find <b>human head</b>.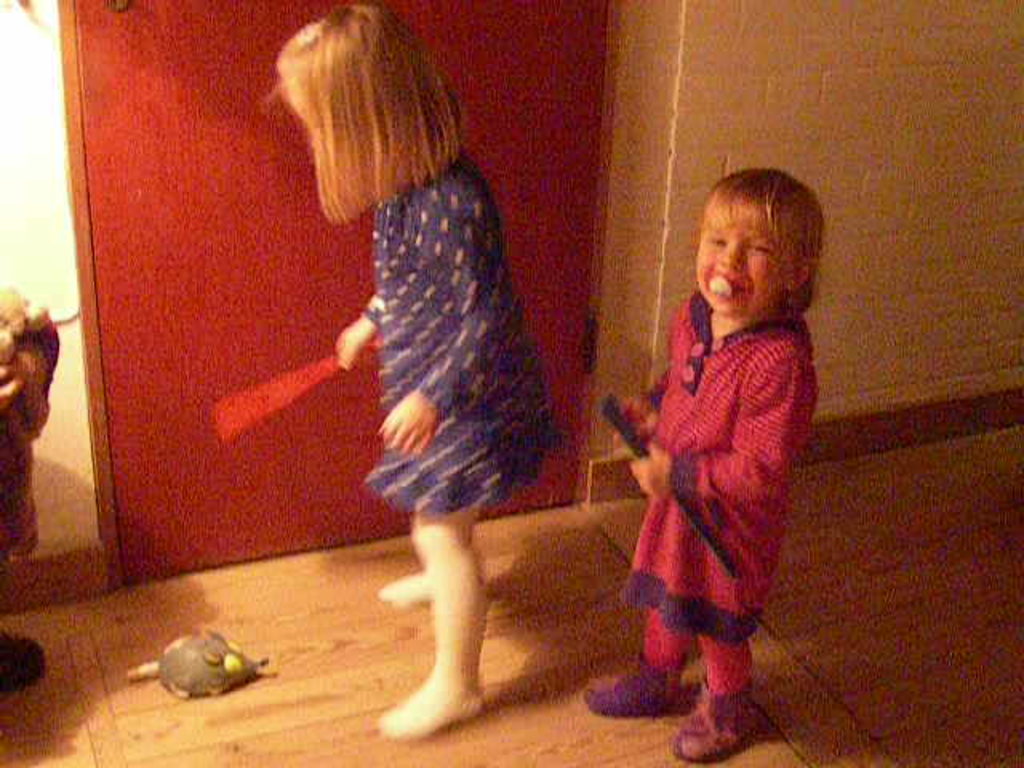
(278, 0, 442, 168).
